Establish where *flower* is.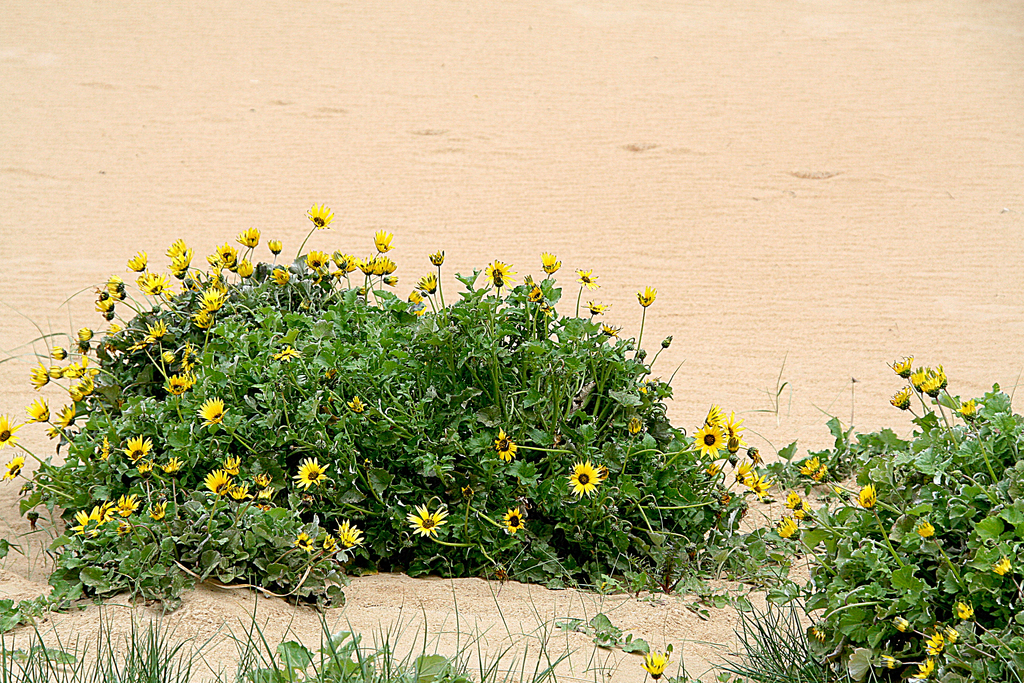
Established at bbox(499, 503, 525, 532).
